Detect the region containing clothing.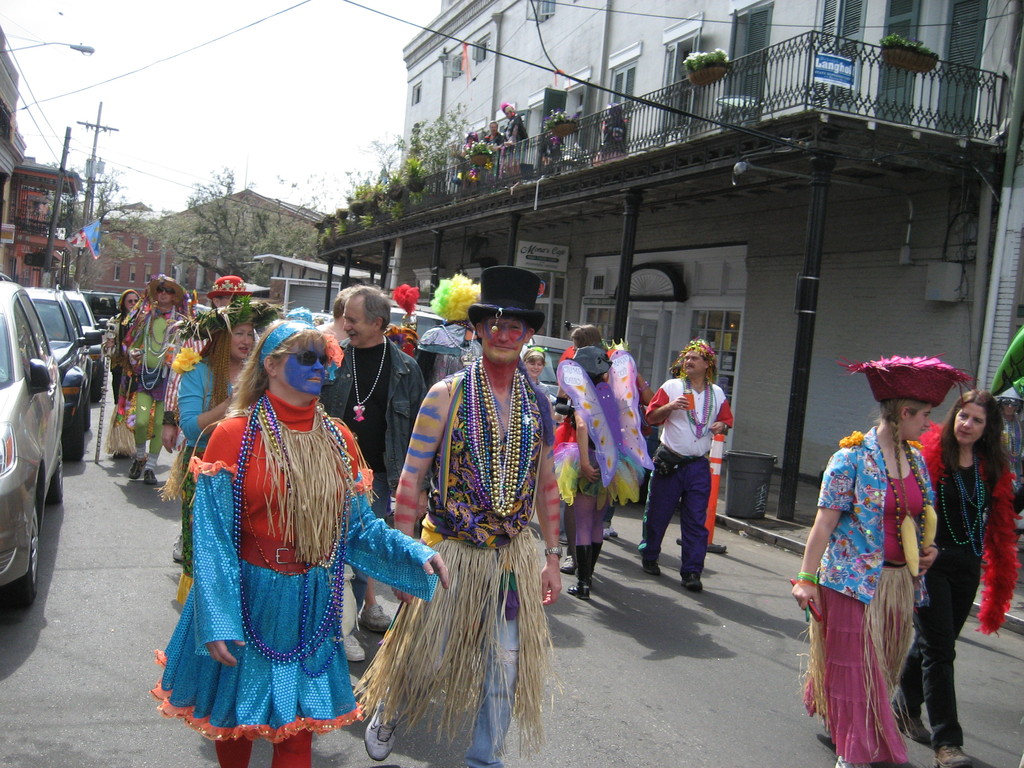
Rect(163, 362, 374, 736).
